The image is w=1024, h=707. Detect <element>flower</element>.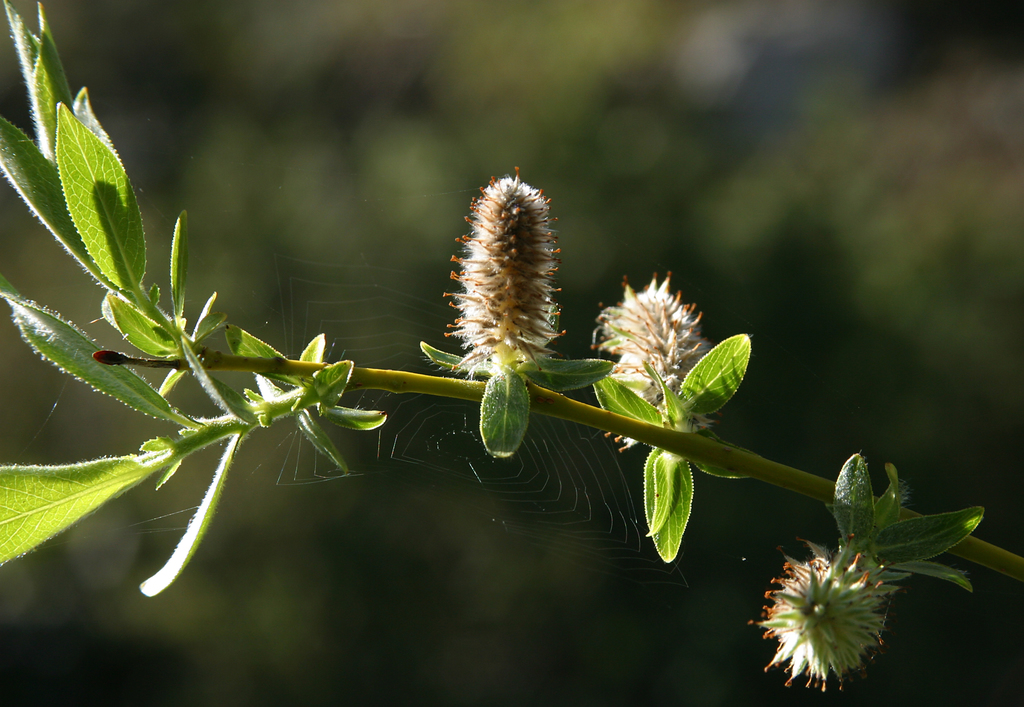
Detection: BBox(442, 165, 569, 380).
